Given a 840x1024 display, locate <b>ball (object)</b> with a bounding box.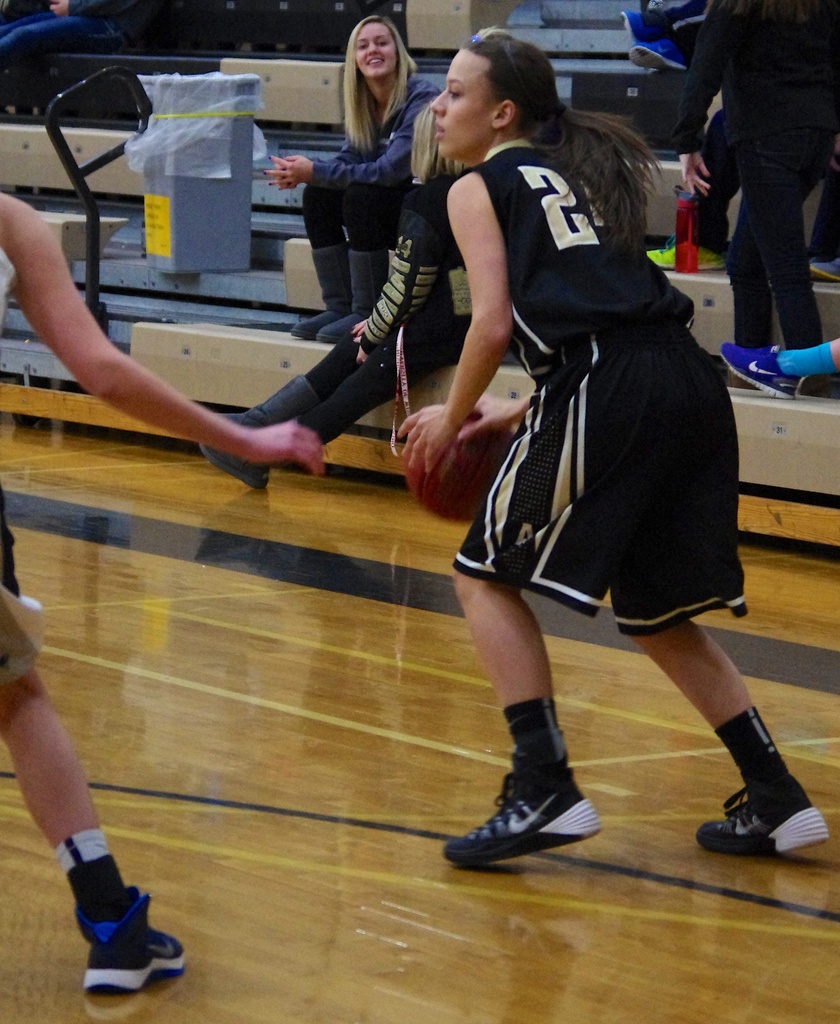
Located: box=[404, 414, 511, 528].
